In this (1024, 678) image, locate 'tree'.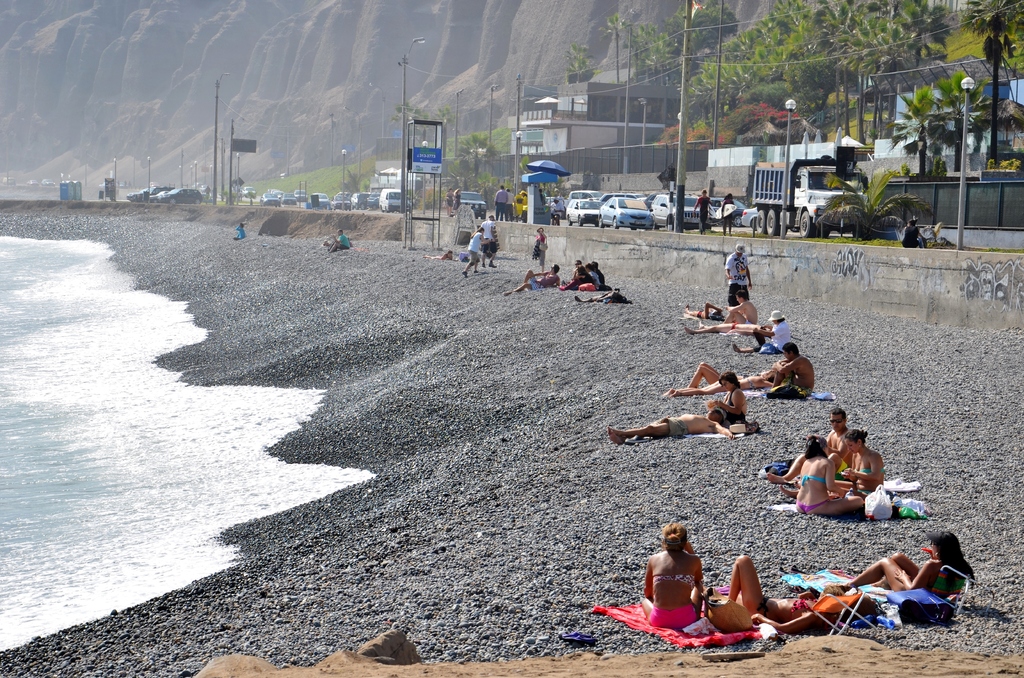
Bounding box: box(869, 7, 915, 77).
